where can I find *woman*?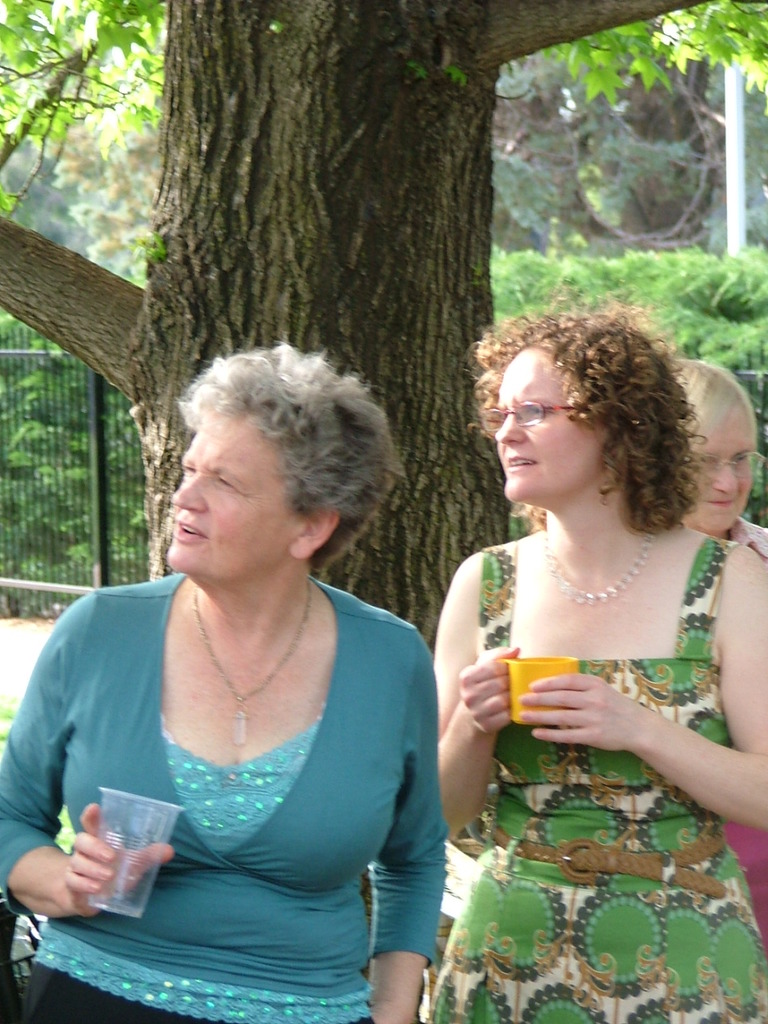
You can find it at select_region(0, 336, 450, 1023).
